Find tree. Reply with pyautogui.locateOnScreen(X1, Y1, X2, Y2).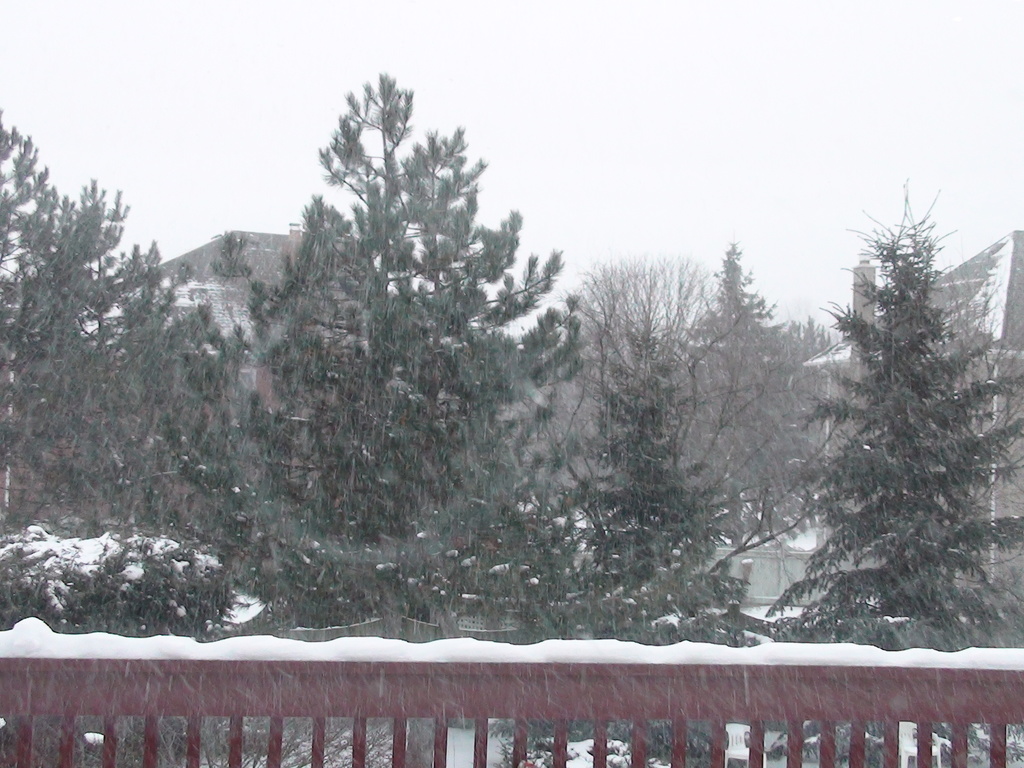
pyautogui.locateOnScreen(529, 218, 780, 678).
